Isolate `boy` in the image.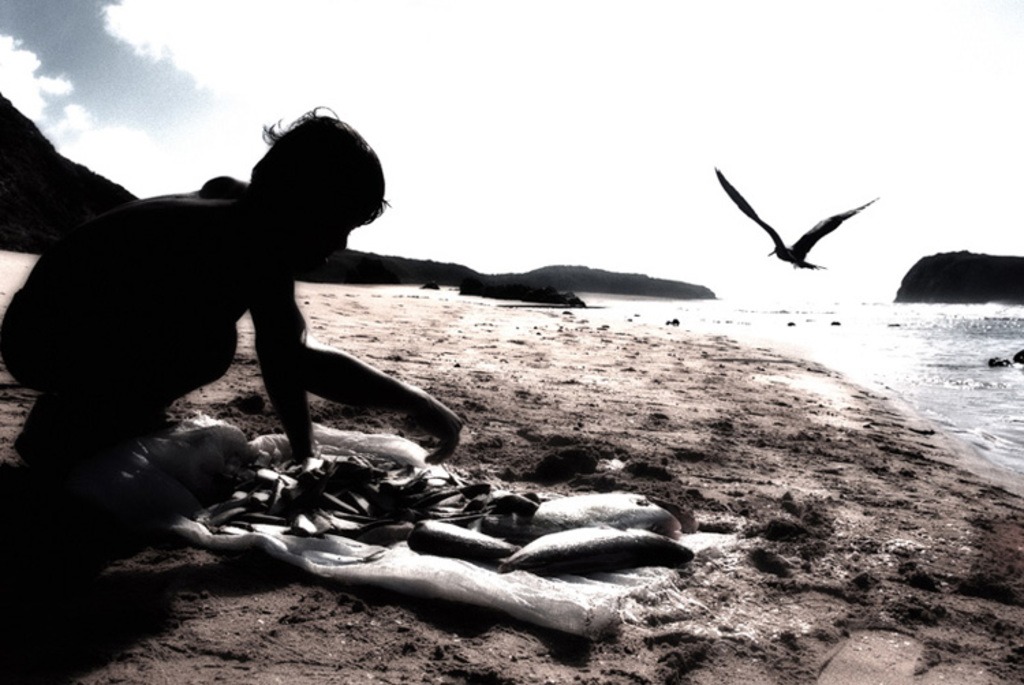
Isolated region: select_region(0, 100, 393, 463).
